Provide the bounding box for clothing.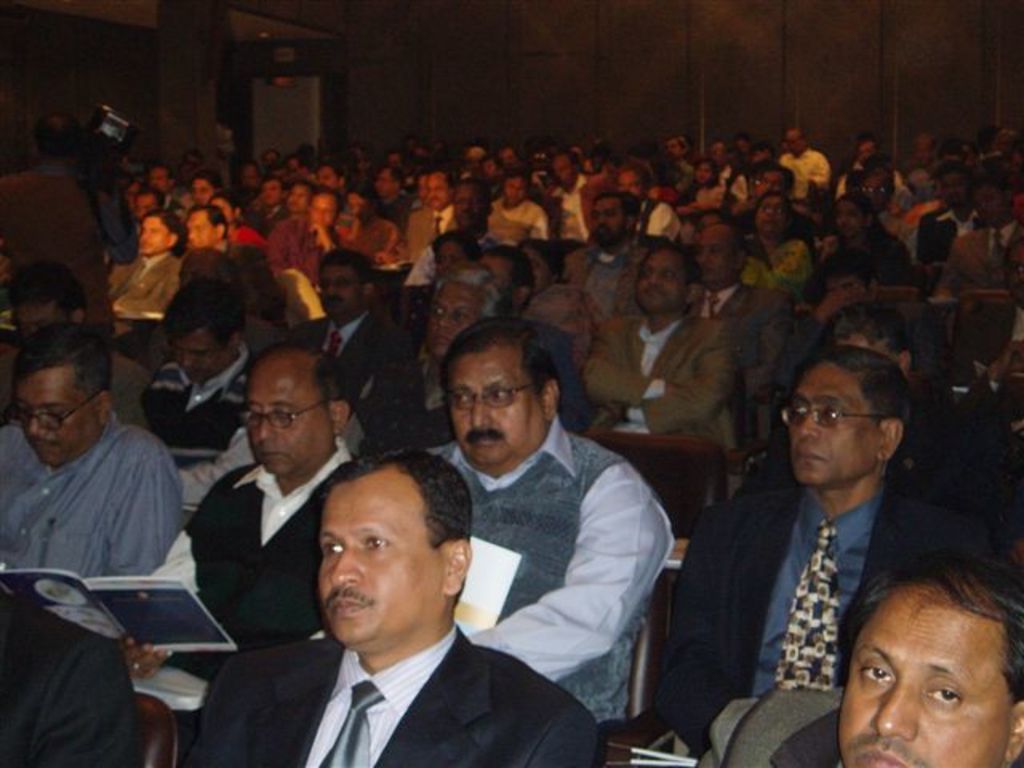
bbox=[0, 421, 194, 614].
